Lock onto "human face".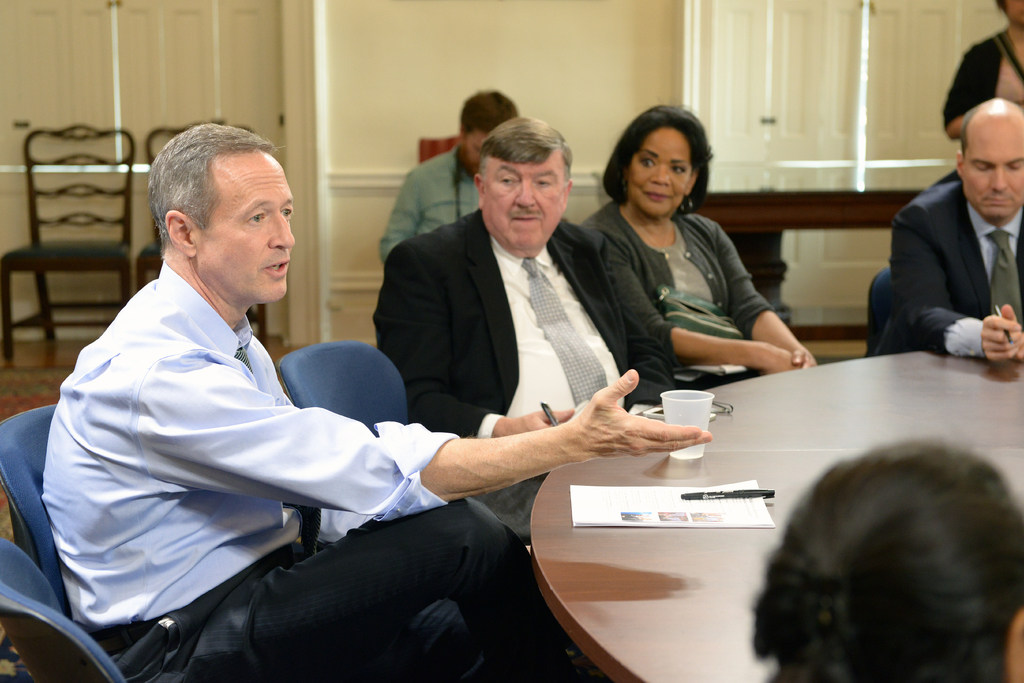
Locked: crop(628, 132, 694, 222).
